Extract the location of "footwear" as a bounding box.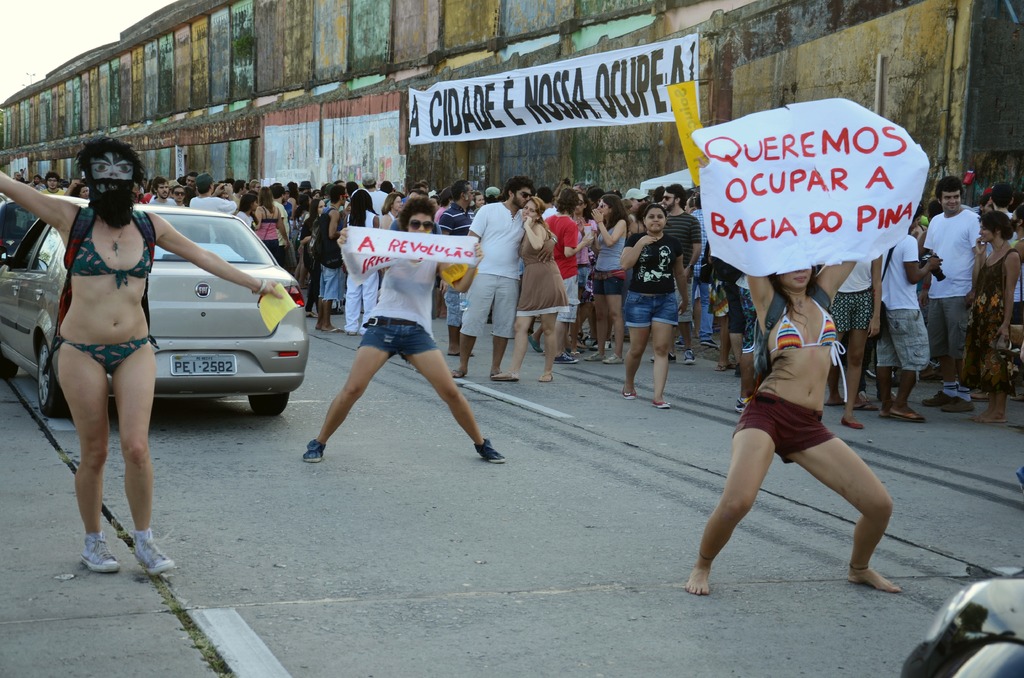
489 370 518 380.
